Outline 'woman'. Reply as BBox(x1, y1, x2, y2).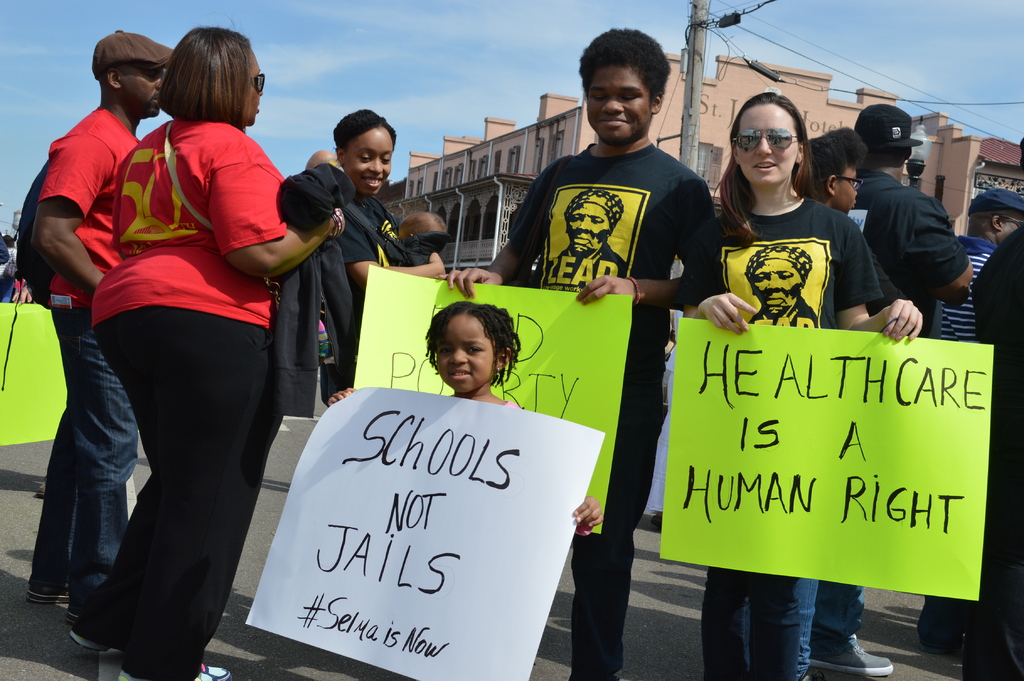
BBox(58, 21, 304, 680).
